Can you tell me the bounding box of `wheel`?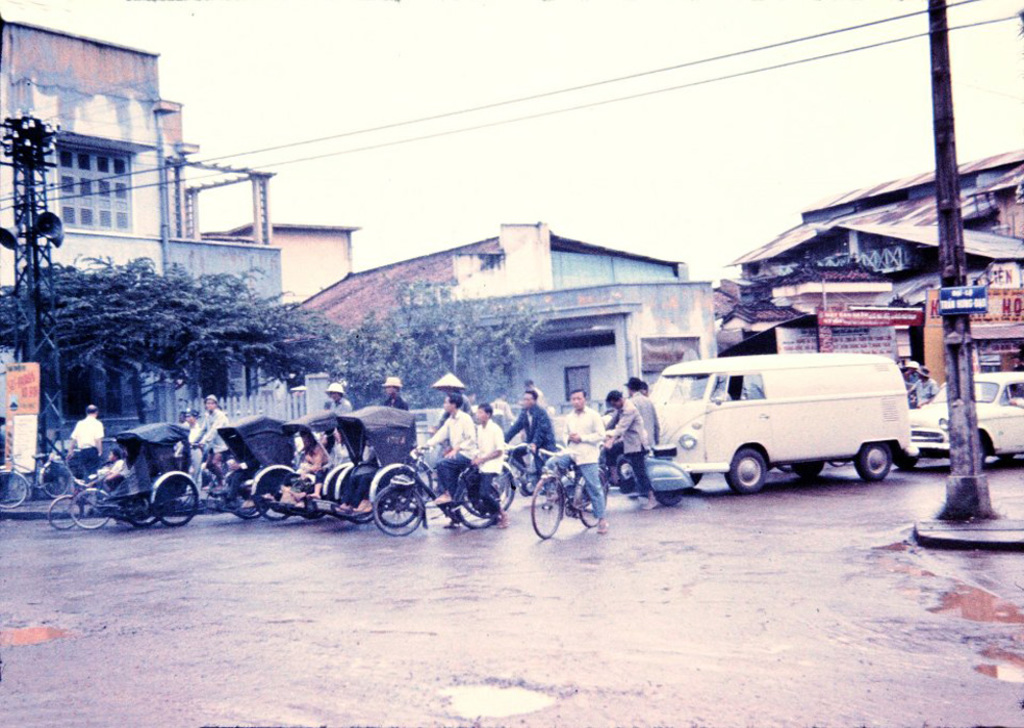
[894, 446, 918, 470].
